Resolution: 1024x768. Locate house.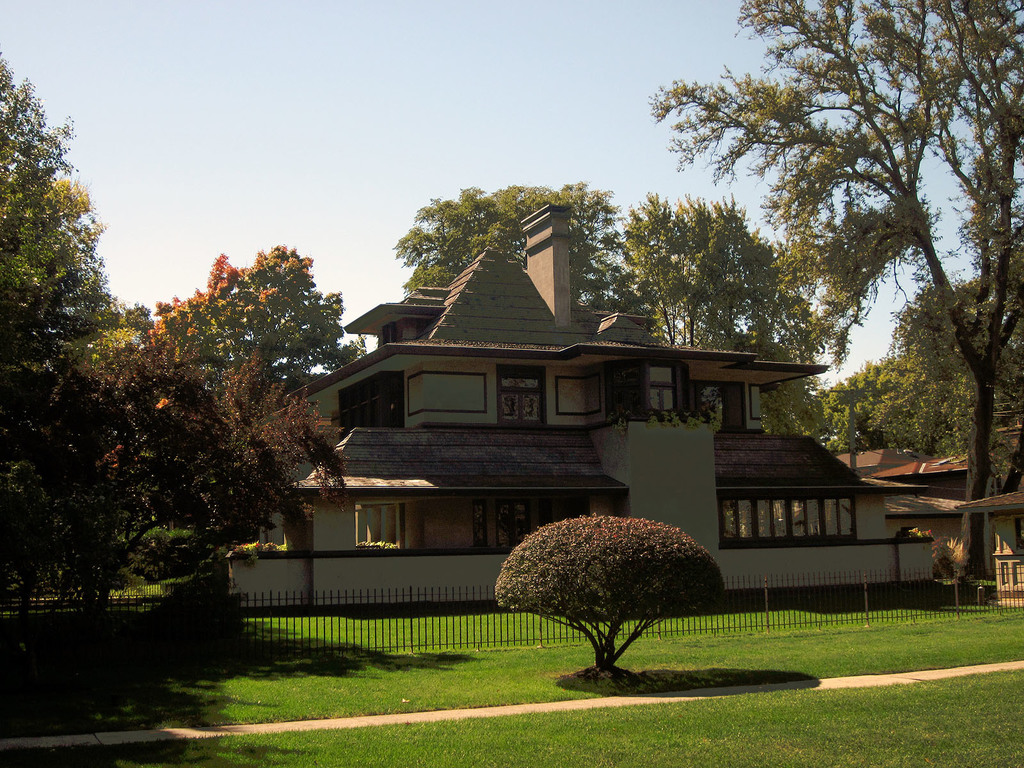
[842, 415, 1023, 619].
